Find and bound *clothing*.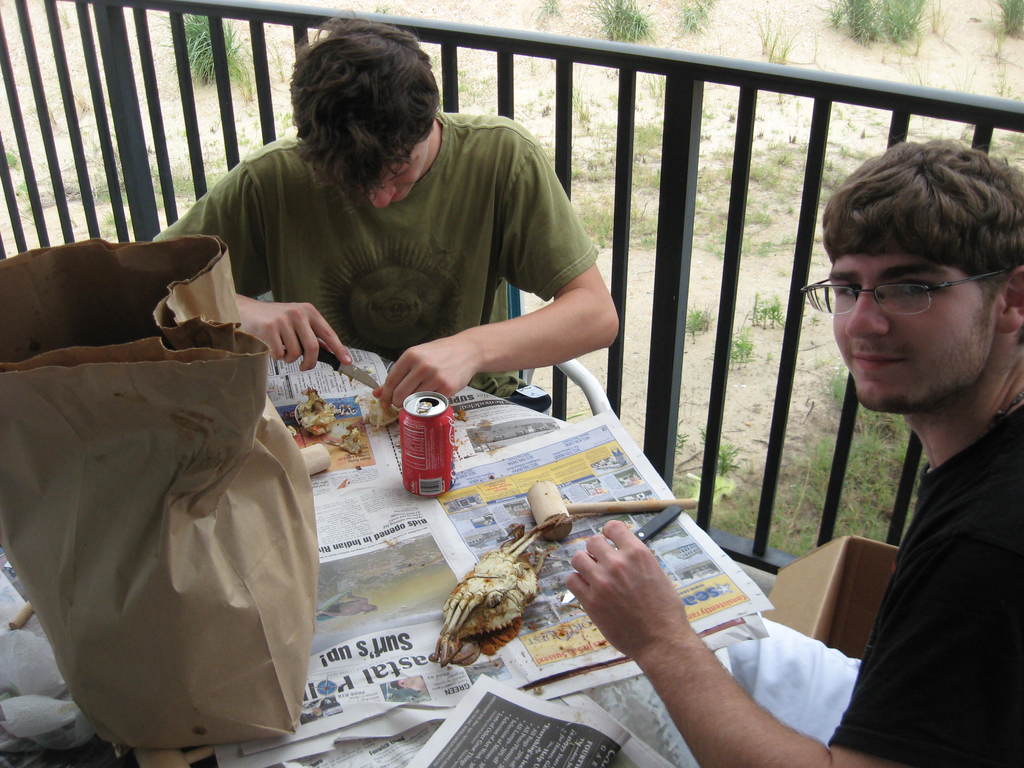
Bound: 159 88 639 399.
